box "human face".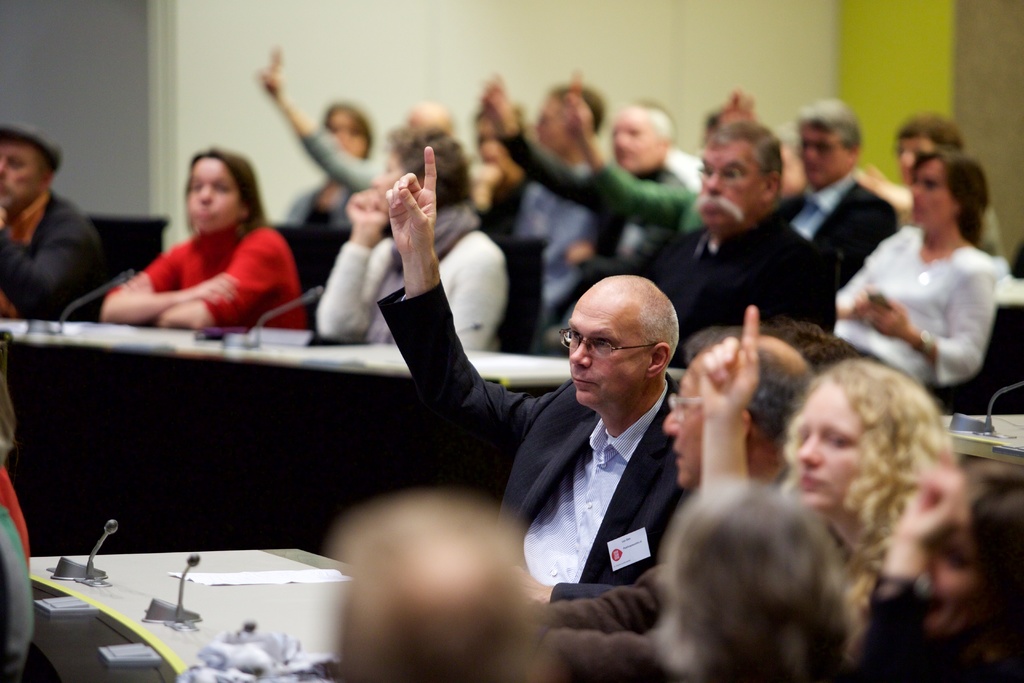
[792, 372, 856, 508].
